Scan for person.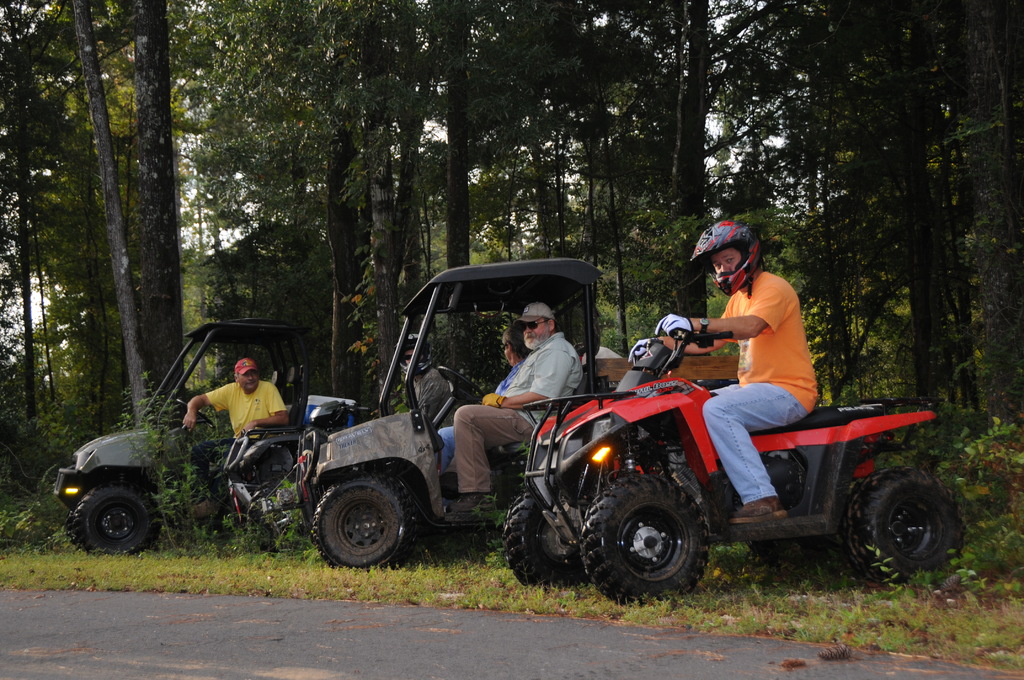
Scan result: x1=180 y1=361 x2=282 y2=446.
